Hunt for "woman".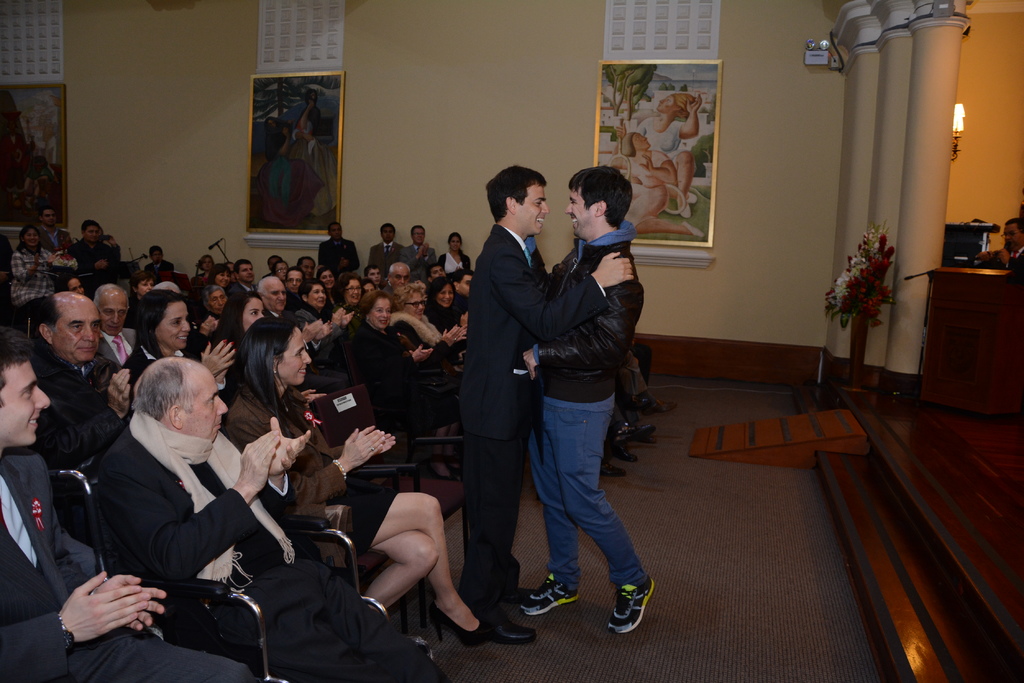
Hunted down at Rect(121, 271, 154, 325).
